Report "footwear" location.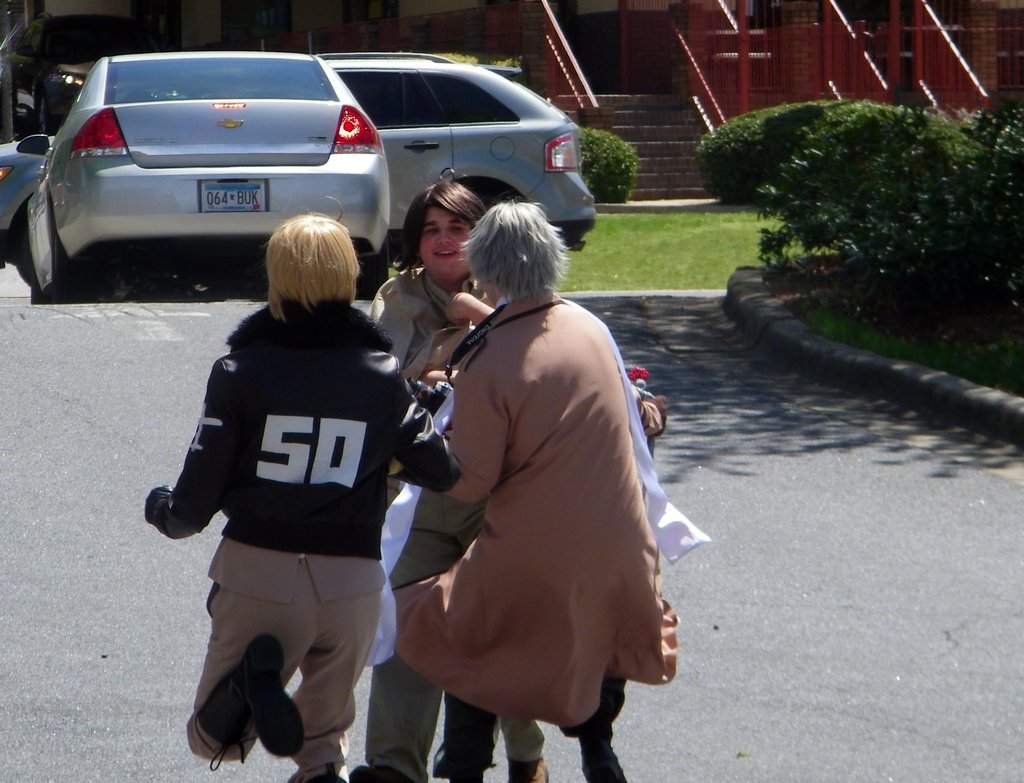
Report: (x1=352, y1=769, x2=417, y2=782).
